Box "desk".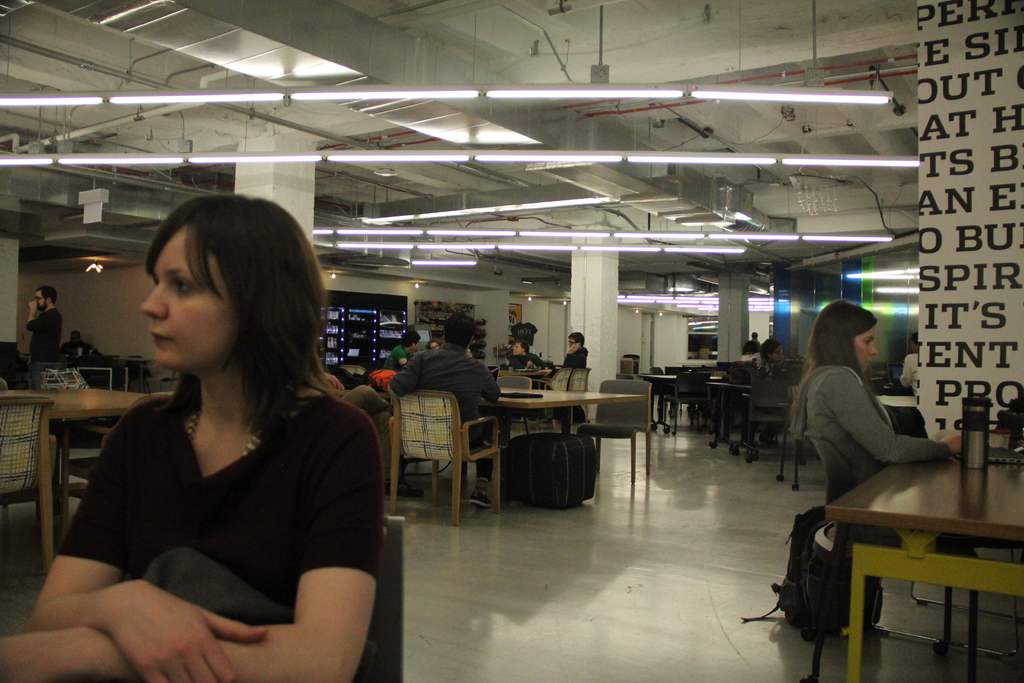
box(805, 429, 1018, 681).
